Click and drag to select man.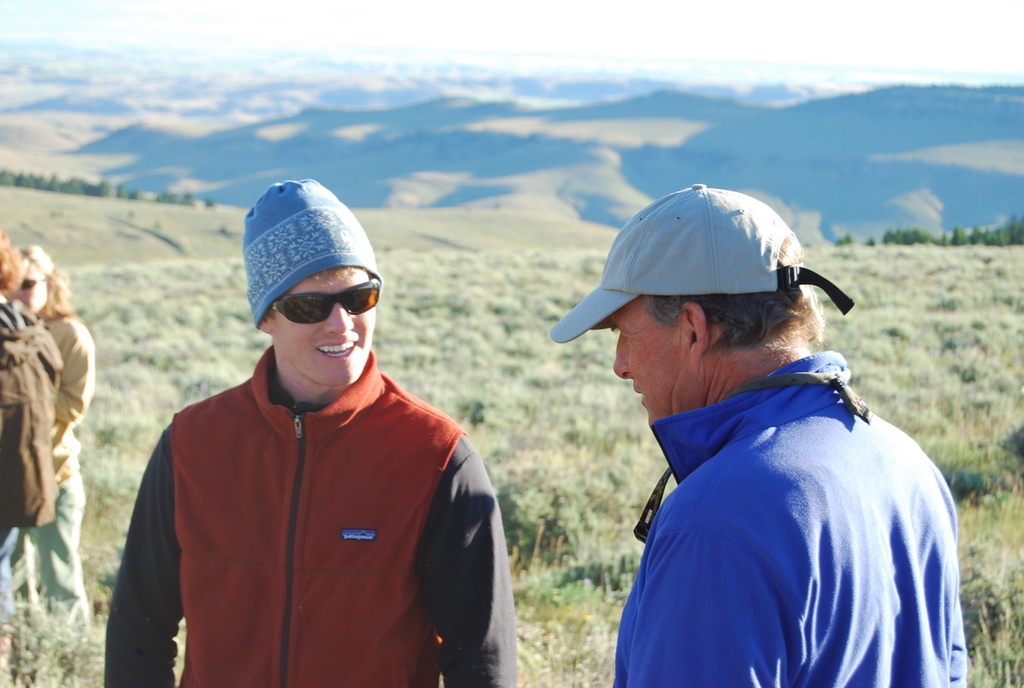
Selection: bbox=[116, 196, 507, 687].
